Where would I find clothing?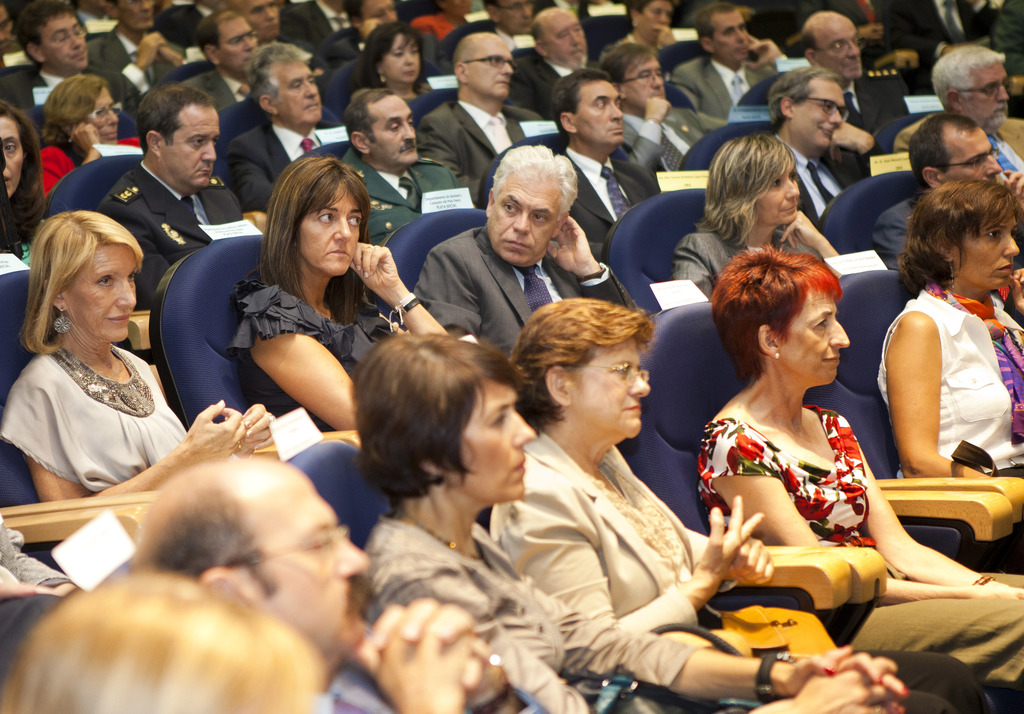
At rect(239, 120, 332, 225).
